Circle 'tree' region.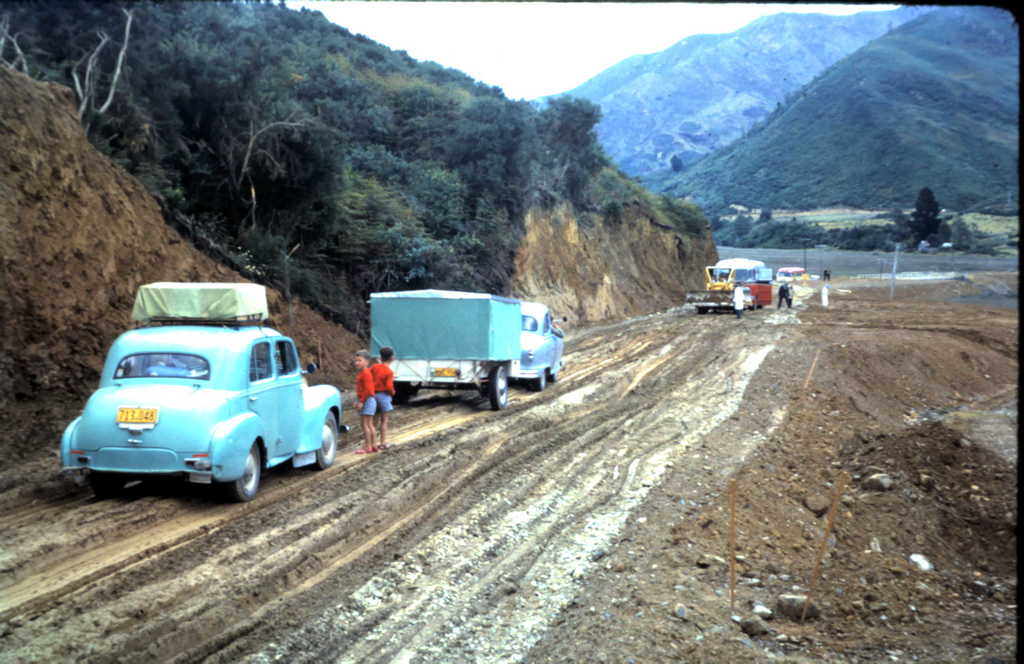
Region: {"left": 666, "top": 153, "right": 686, "bottom": 174}.
